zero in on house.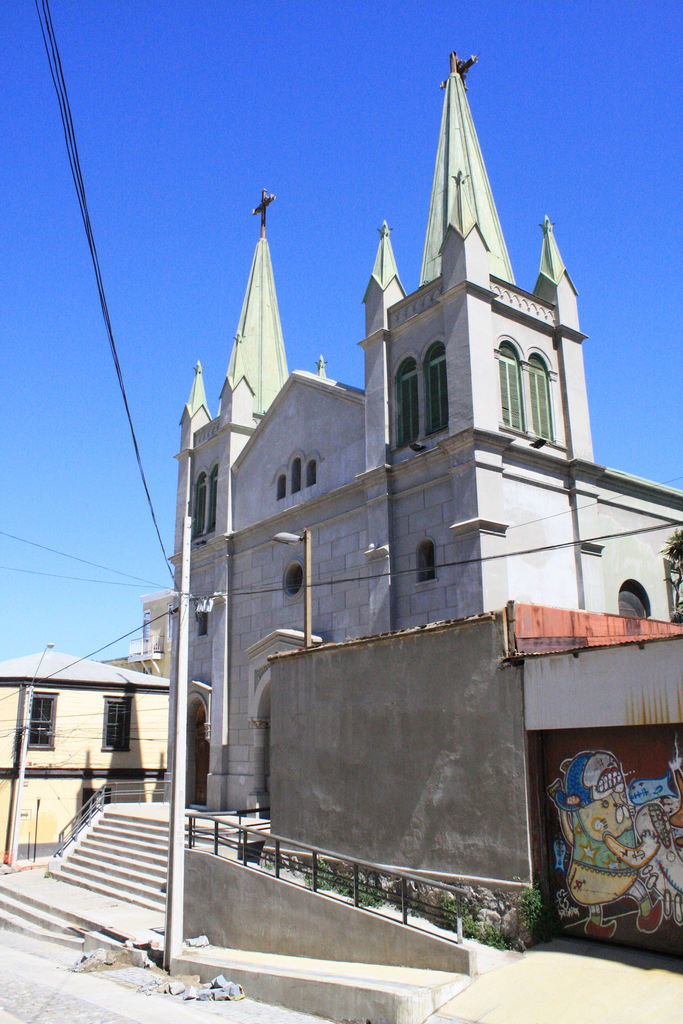
Zeroed in: left=0, top=646, right=170, bottom=860.
